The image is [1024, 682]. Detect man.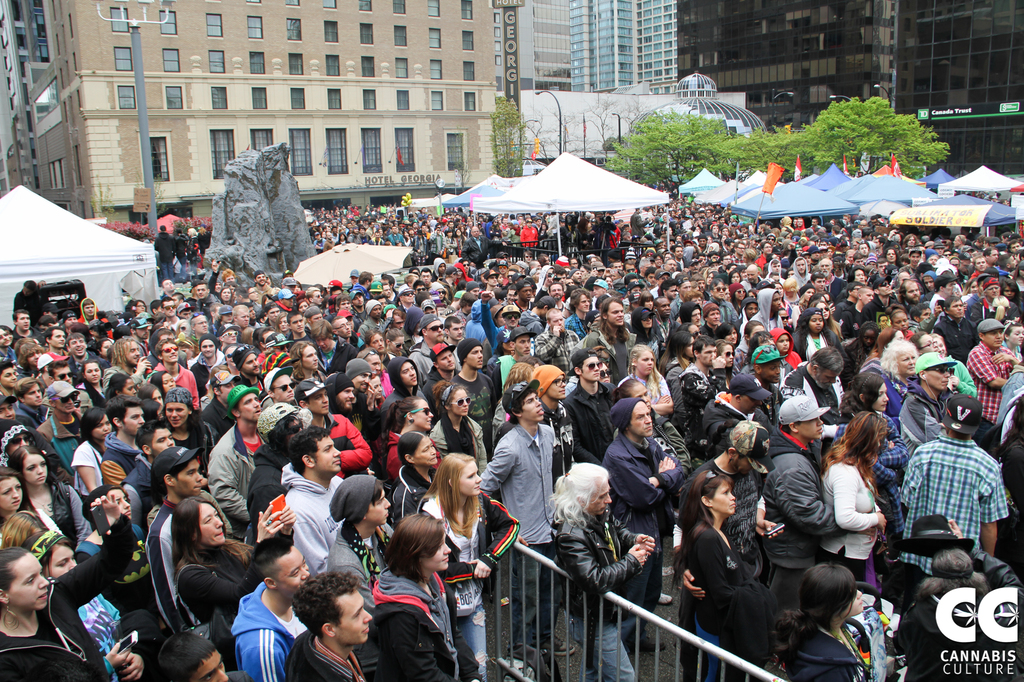
Detection: detection(949, 247, 975, 259).
